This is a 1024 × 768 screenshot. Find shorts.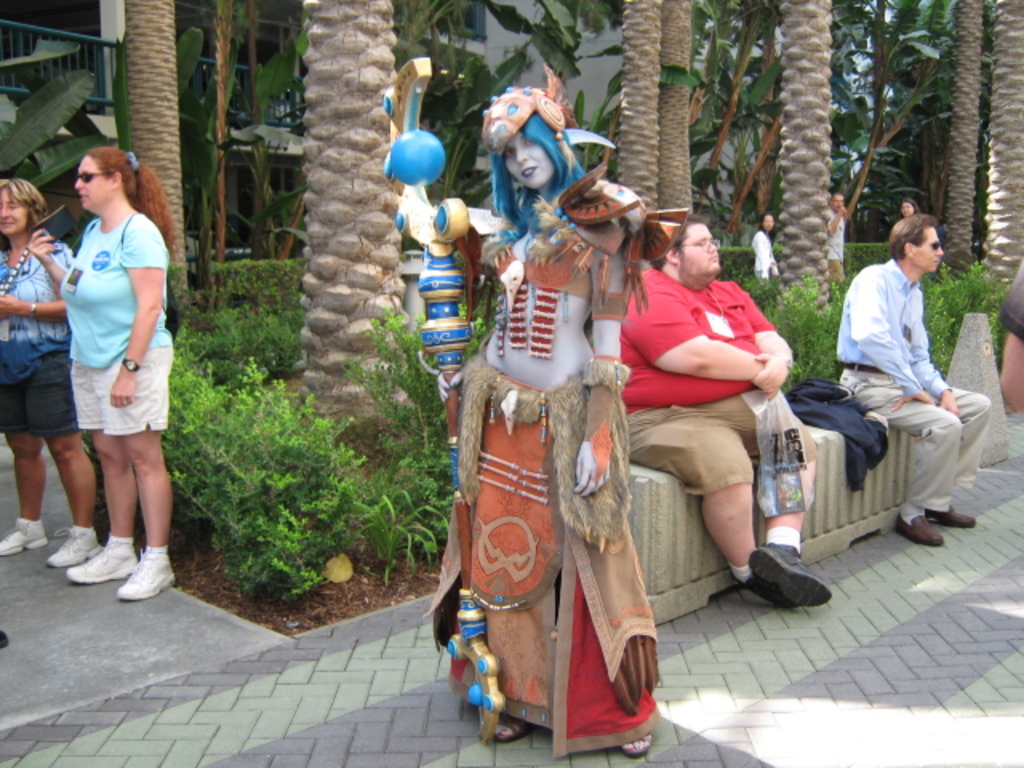
Bounding box: bbox(69, 347, 173, 435).
